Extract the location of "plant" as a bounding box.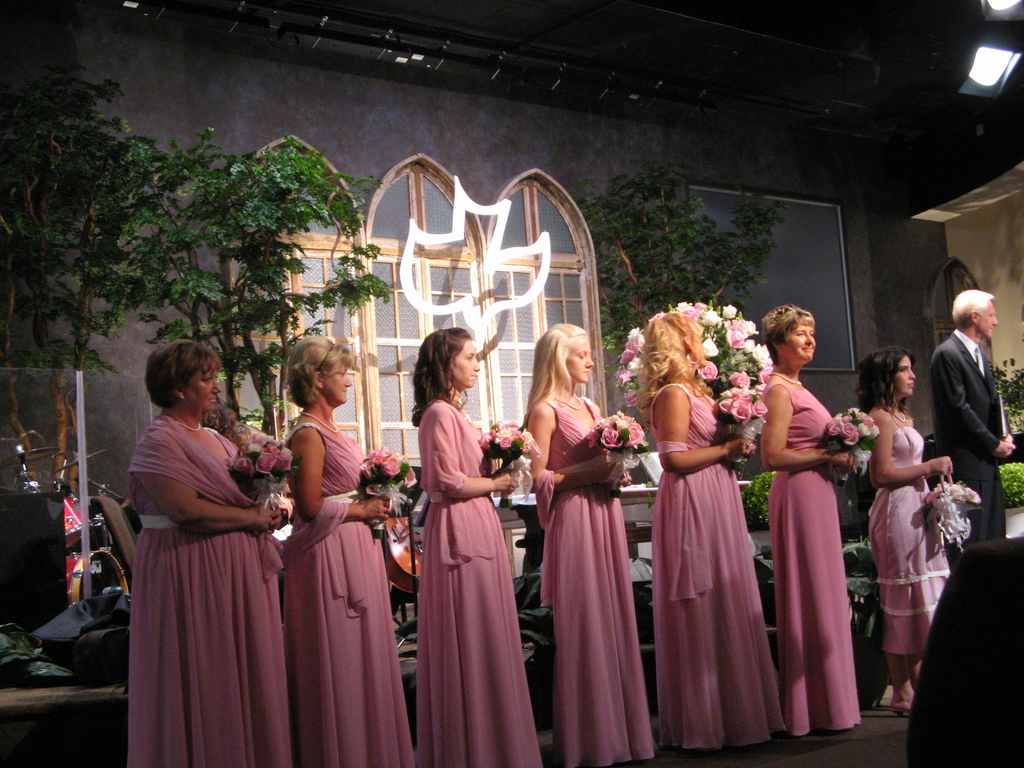
<box>993,462,1023,508</box>.
